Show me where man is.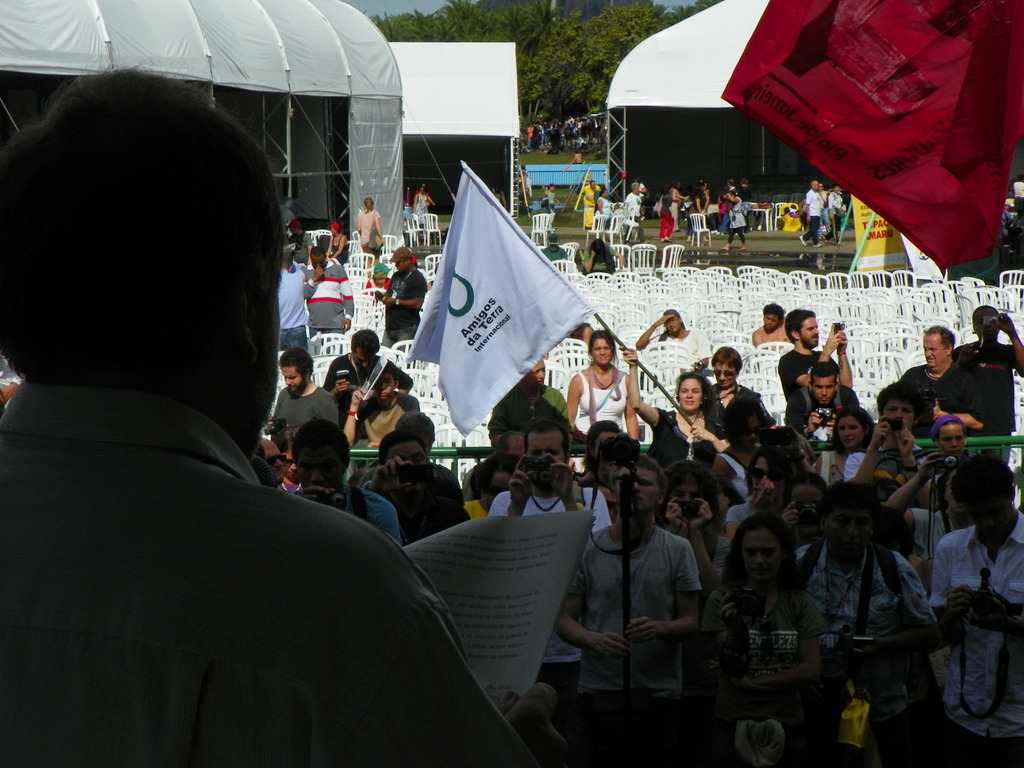
man is at pyautogui.locateOnScreen(633, 308, 711, 367).
